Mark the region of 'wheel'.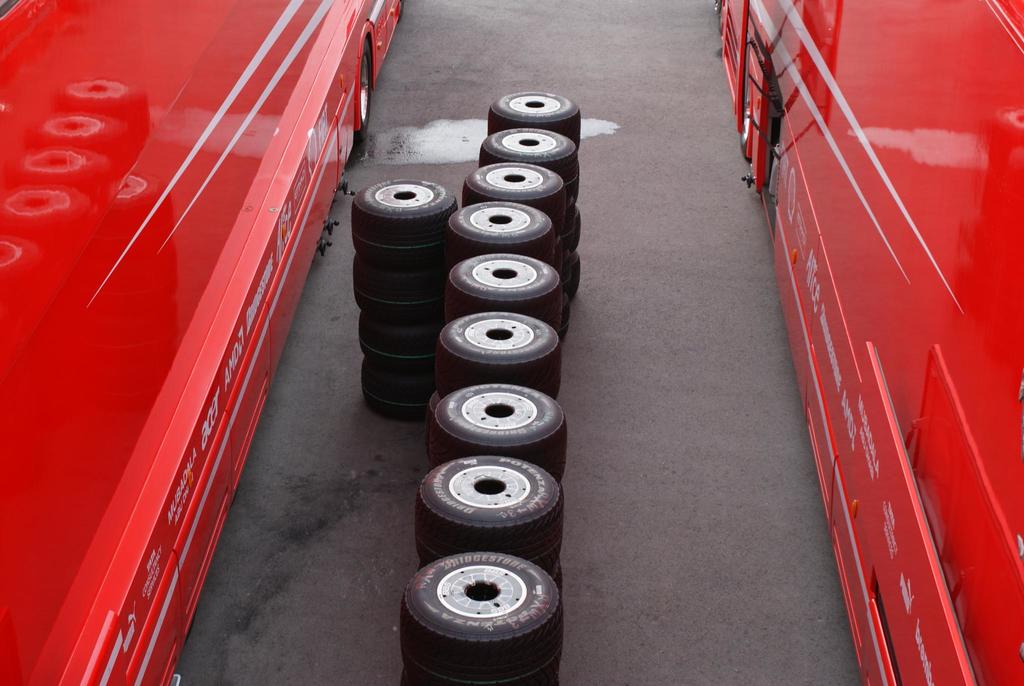
Region: {"x1": 456, "y1": 158, "x2": 578, "y2": 234}.
